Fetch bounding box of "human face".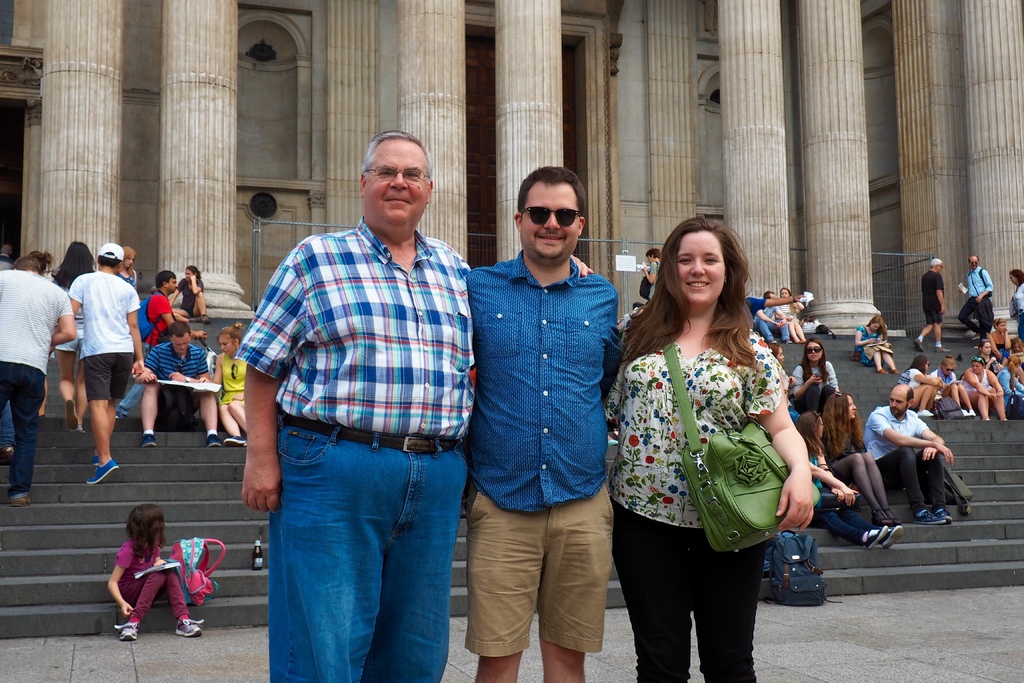
Bbox: box(675, 233, 722, 305).
